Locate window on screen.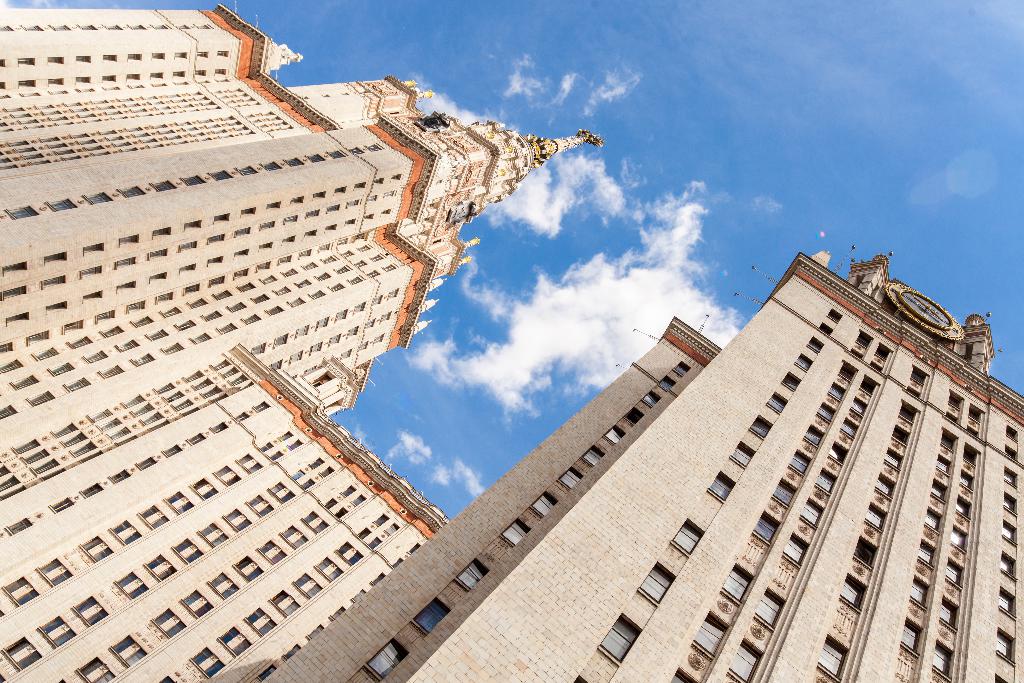
On screen at select_region(282, 529, 303, 547).
